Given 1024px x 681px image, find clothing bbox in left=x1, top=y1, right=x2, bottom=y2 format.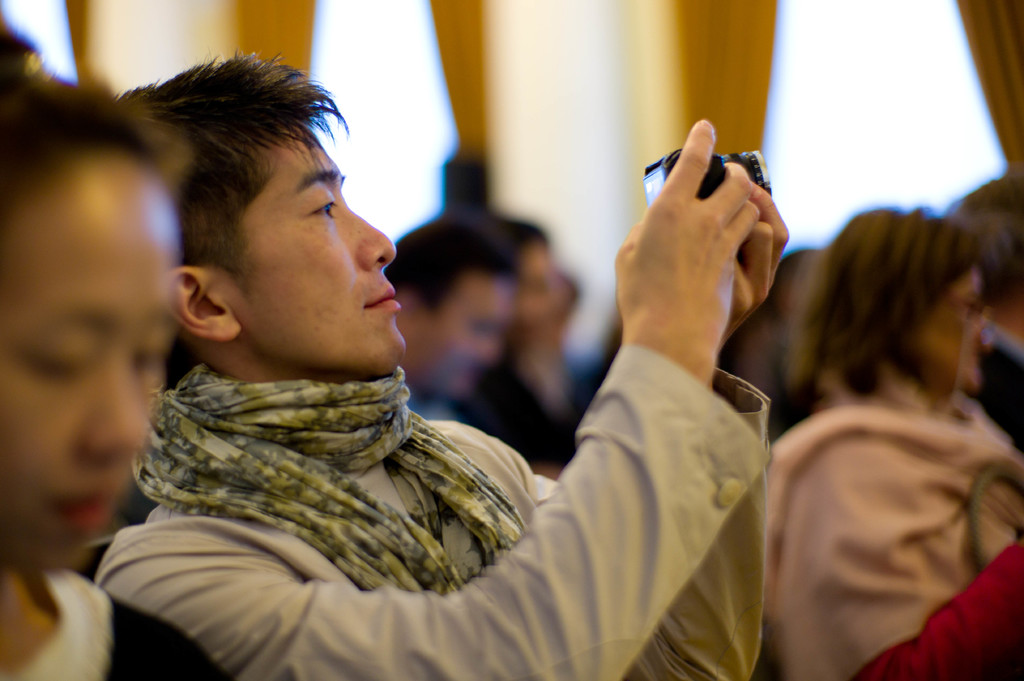
left=3, top=563, right=232, bottom=680.
